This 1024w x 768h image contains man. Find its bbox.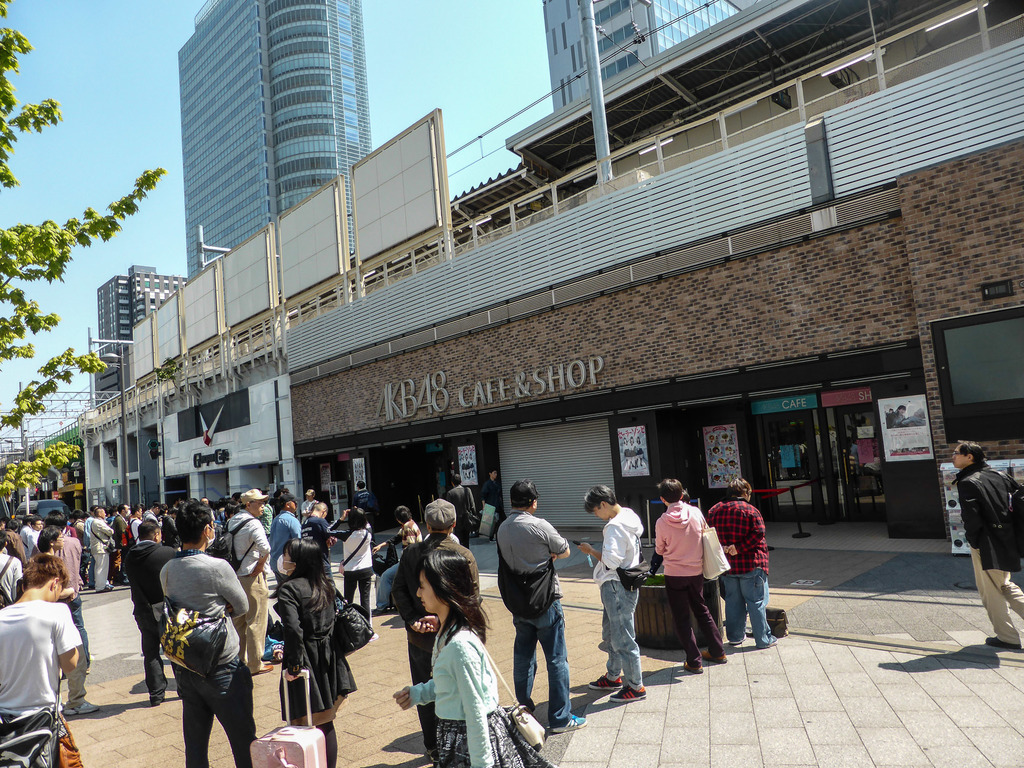
box(268, 493, 304, 584).
